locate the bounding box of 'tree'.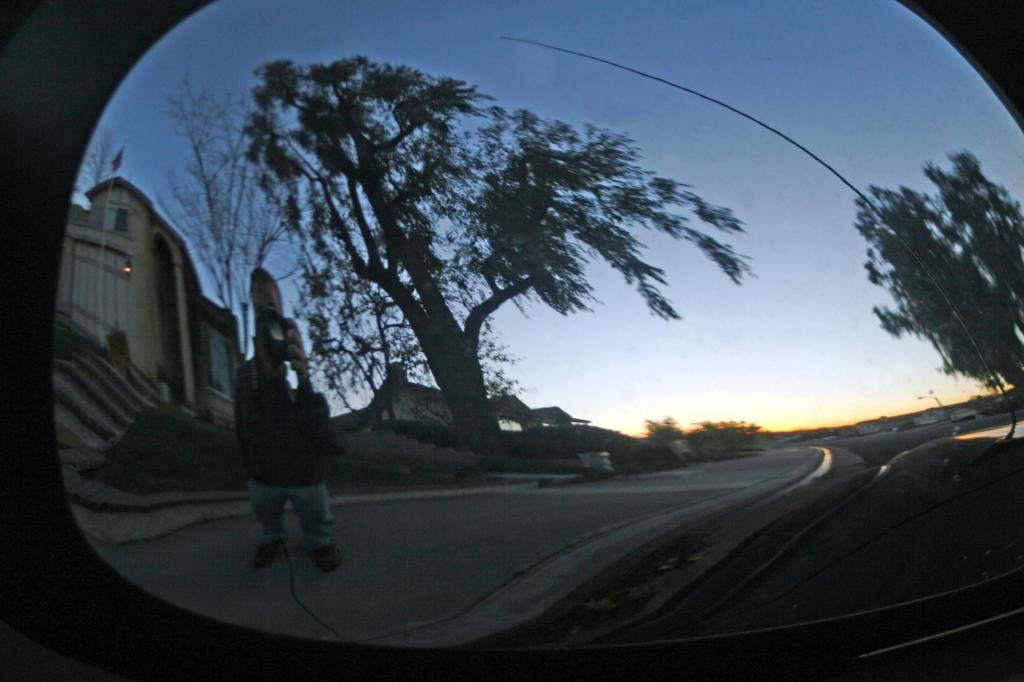
Bounding box: BBox(868, 170, 1023, 396).
